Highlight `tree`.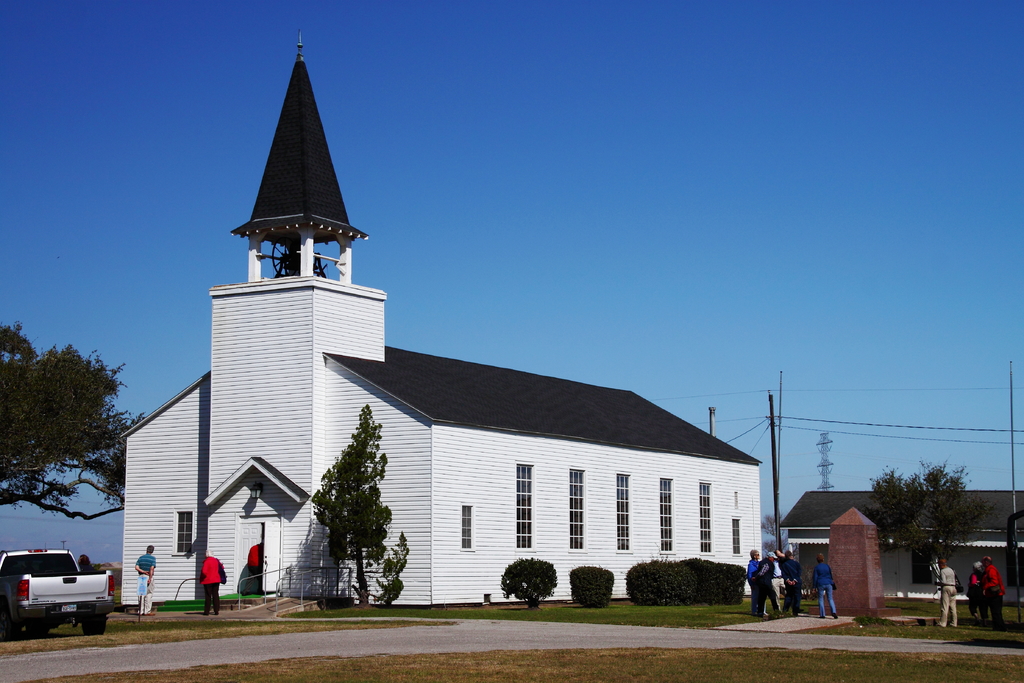
Highlighted region: detection(319, 404, 414, 604).
